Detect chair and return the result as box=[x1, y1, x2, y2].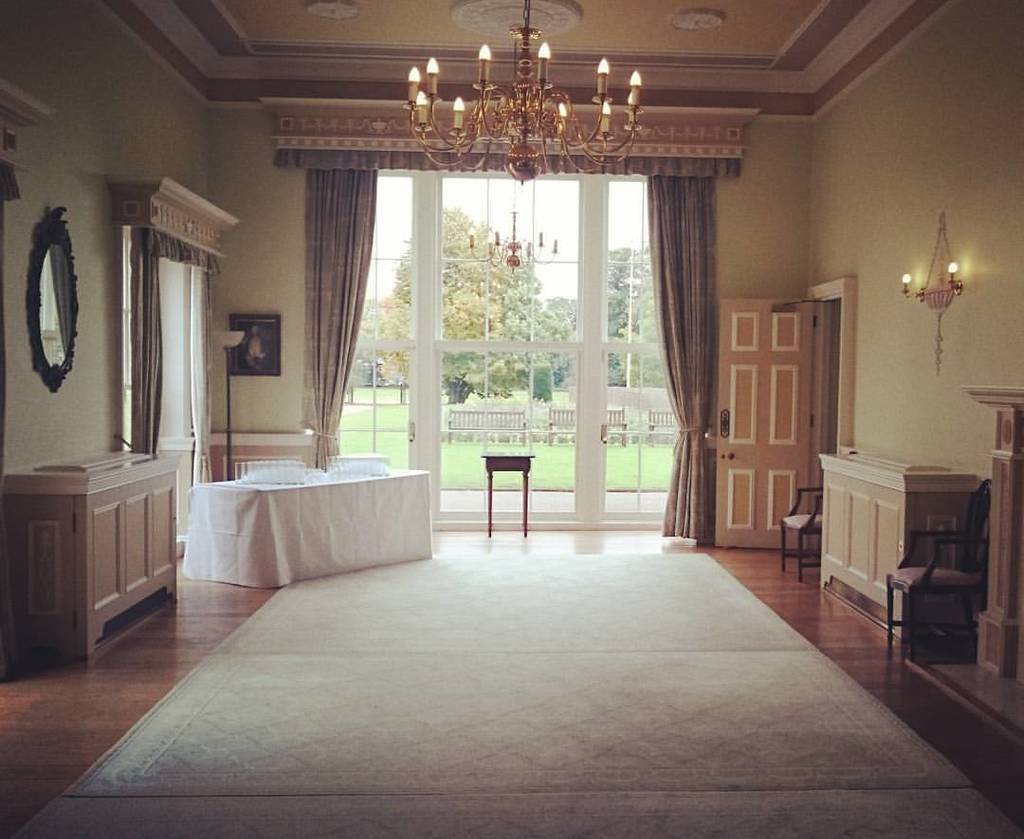
box=[776, 483, 820, 589].
